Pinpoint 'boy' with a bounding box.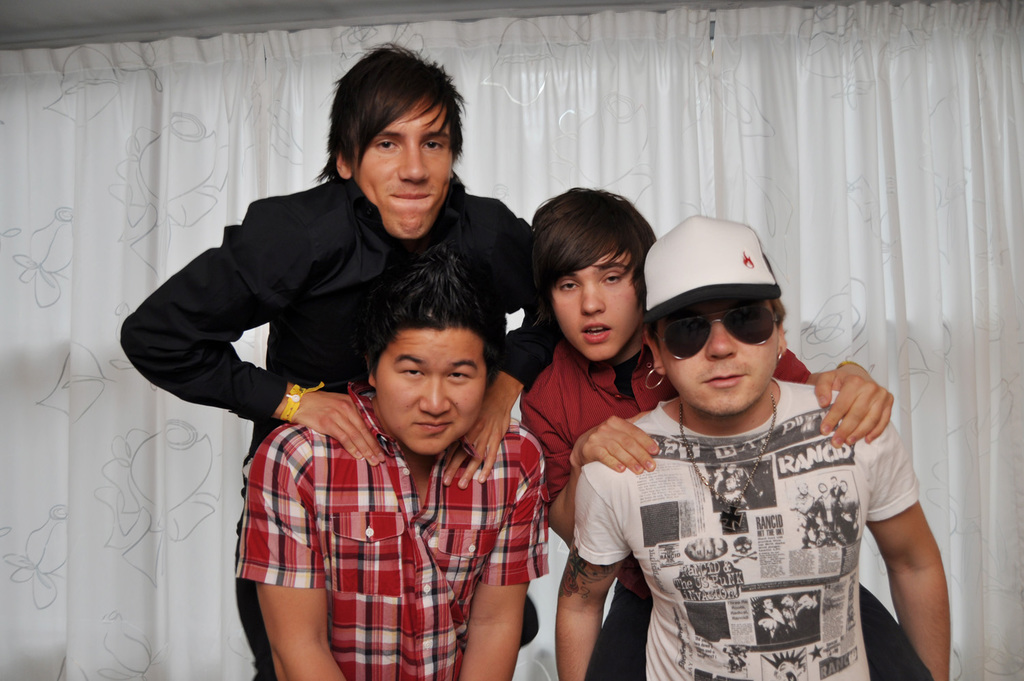
521, 180, 892, 680.
